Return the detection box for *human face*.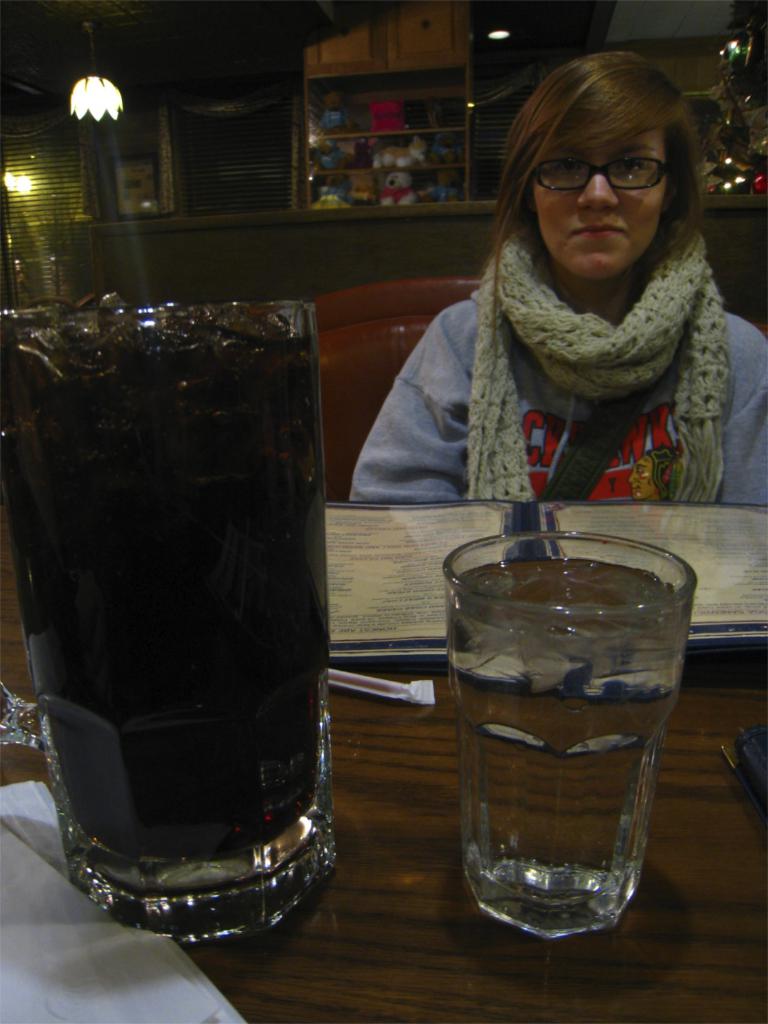
[x1=533, y1=125, x2=669, y2=279].
